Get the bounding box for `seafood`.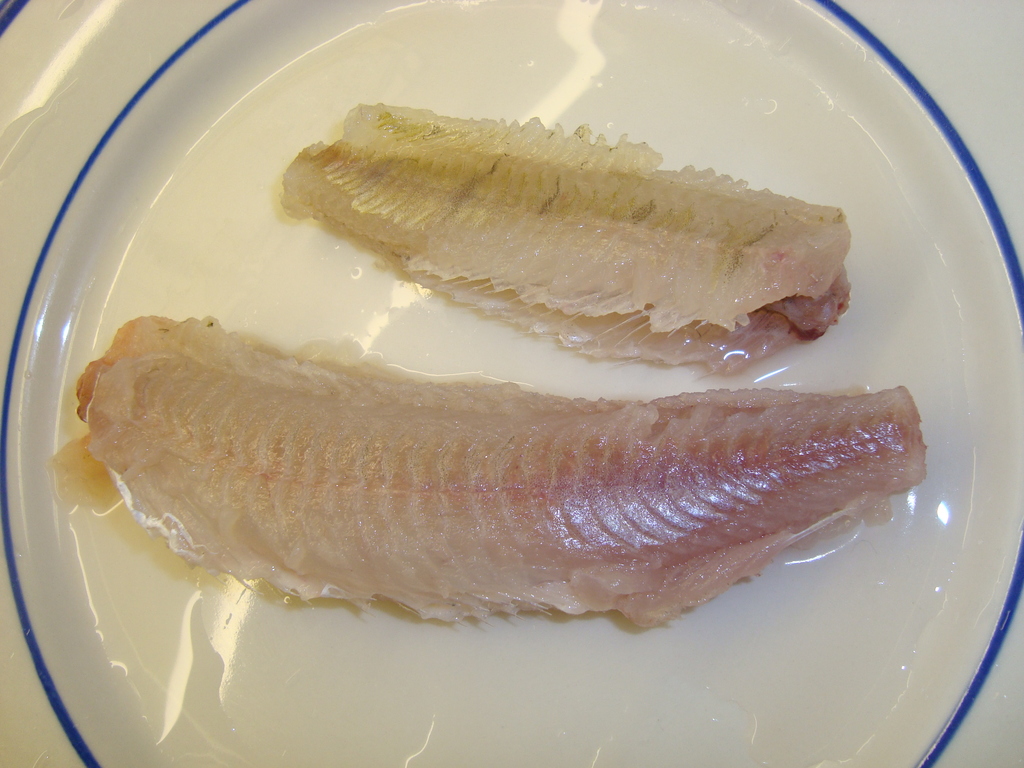
BBox(56, 101, 924, 627).
